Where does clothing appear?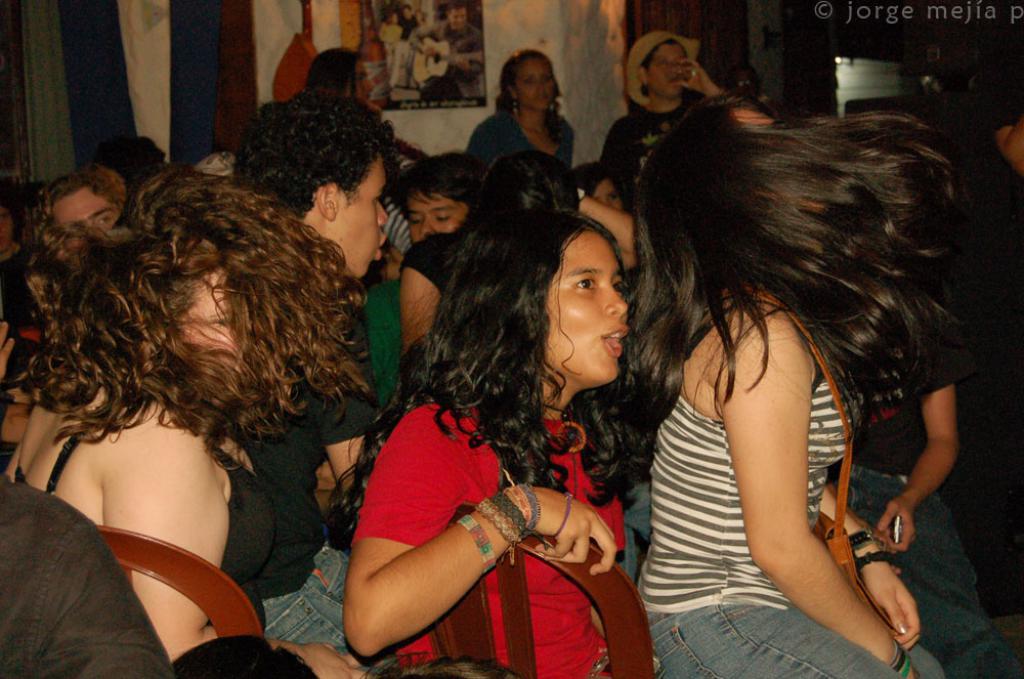
Appears at bbox=(647, 204, 955, 624).
